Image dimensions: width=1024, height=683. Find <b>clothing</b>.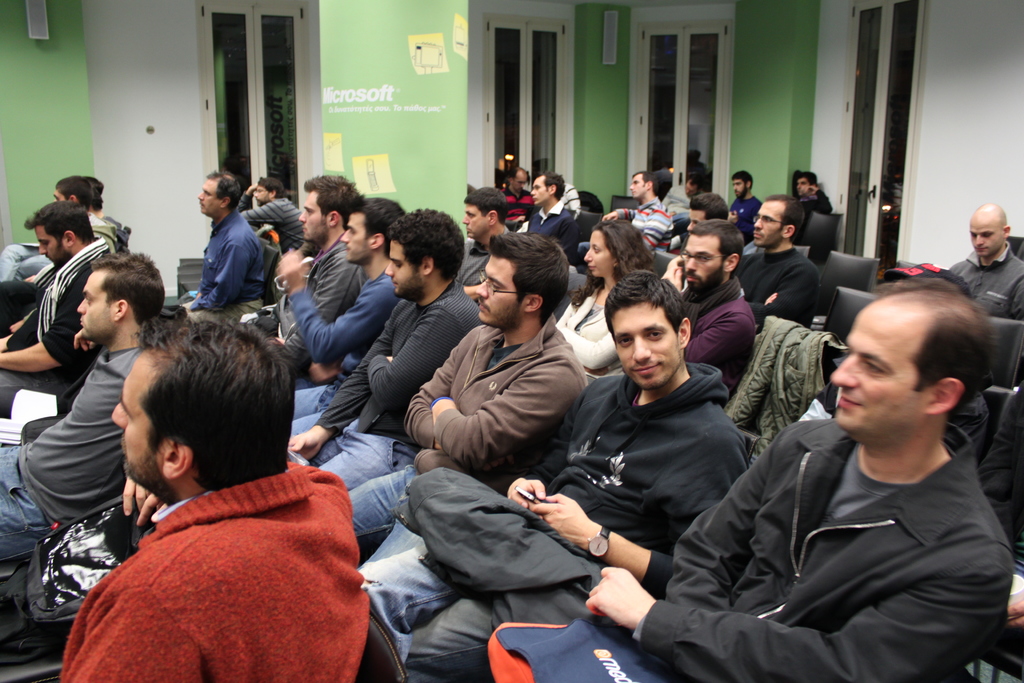
<region>794, 168, 834, 230</region>.
